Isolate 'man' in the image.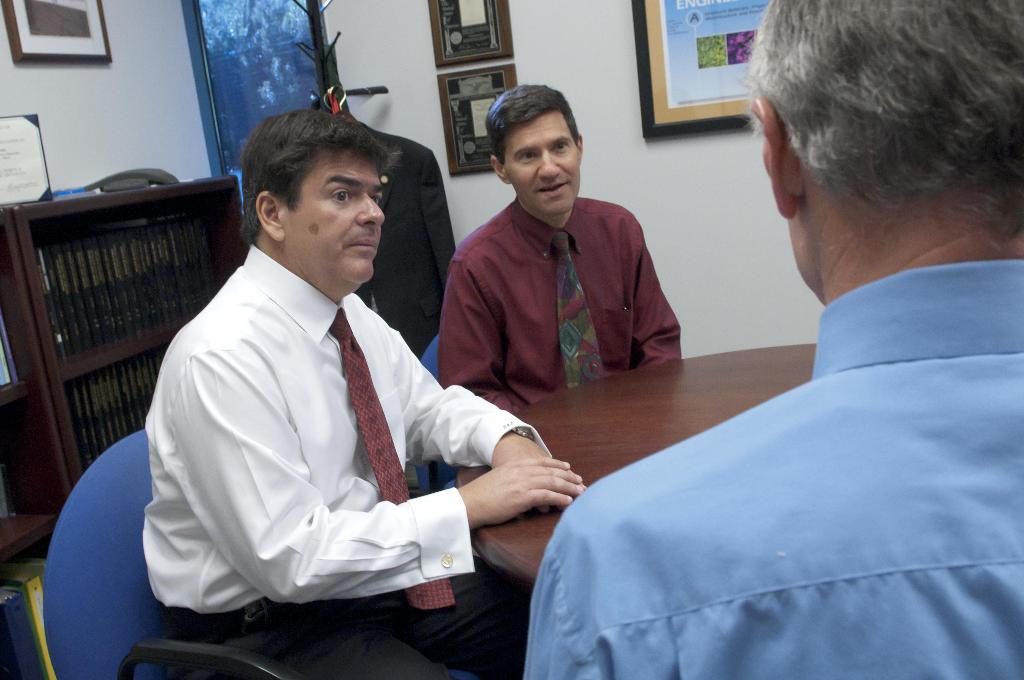
Isolated region: (x1=436, y1=77, x2=684, y2=415).
